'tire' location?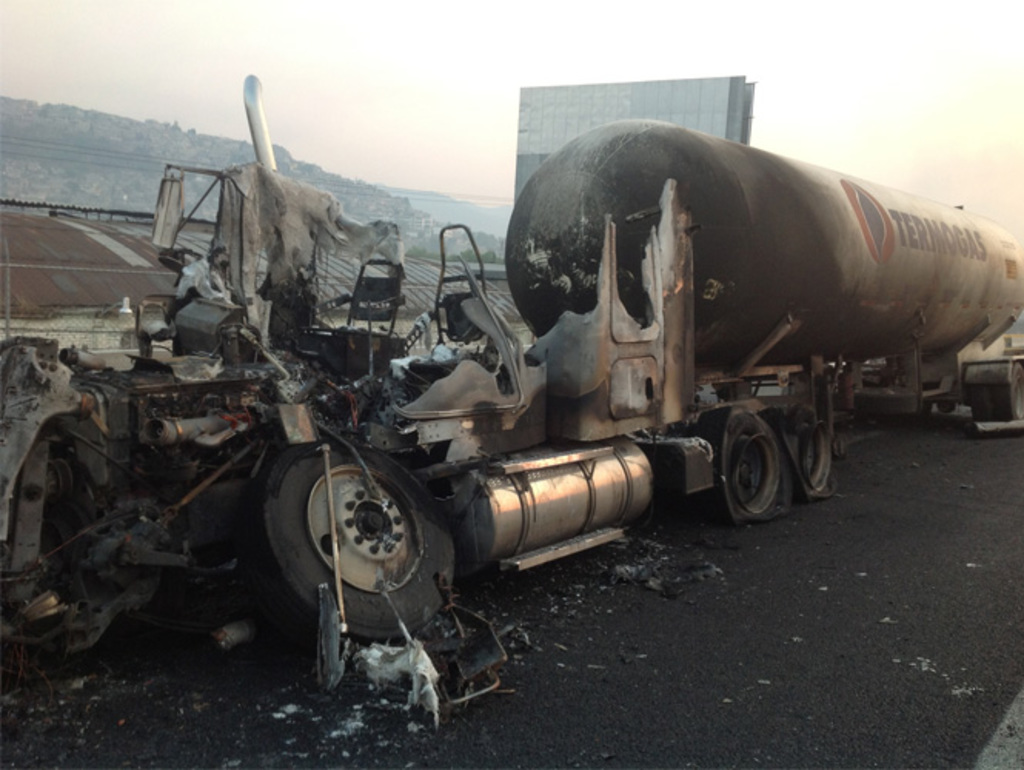
rect(257, 444, 450, 654)
